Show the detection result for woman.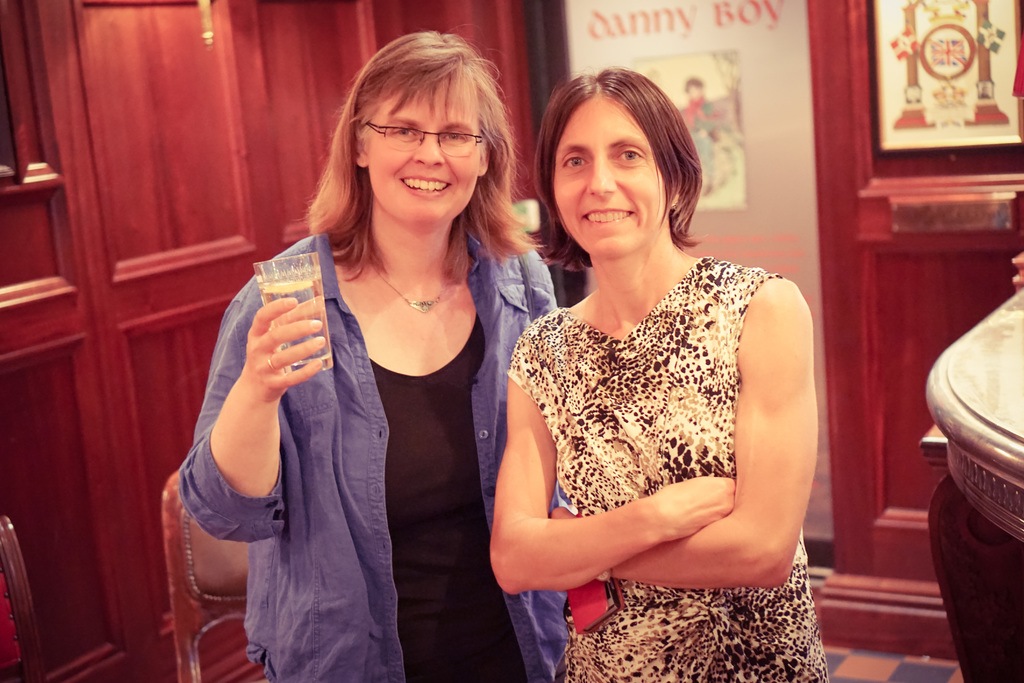
(x1=177, y1=35, x2=536, y2=682).
